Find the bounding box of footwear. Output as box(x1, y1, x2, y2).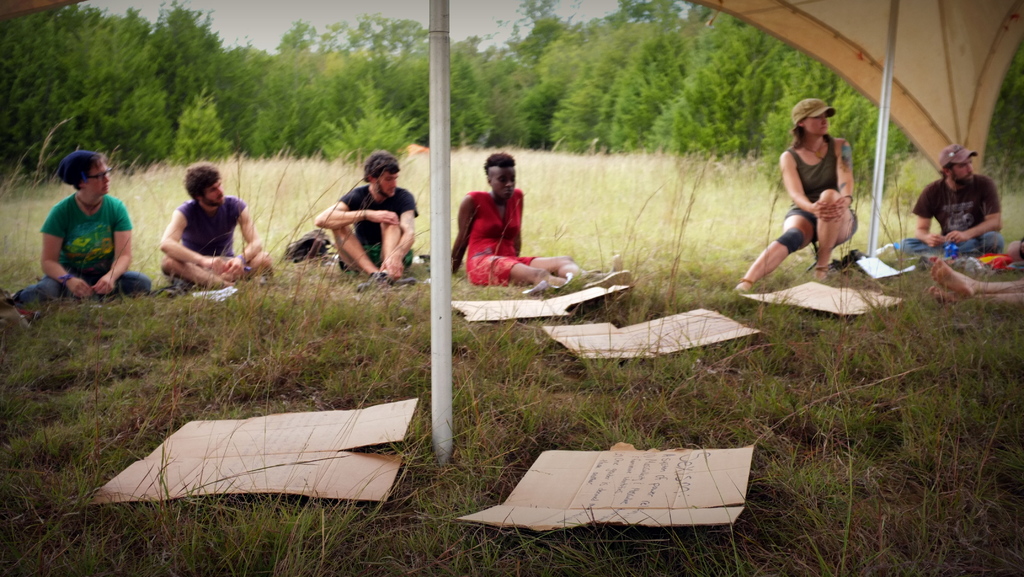
box(733, 279, 756, 292).
